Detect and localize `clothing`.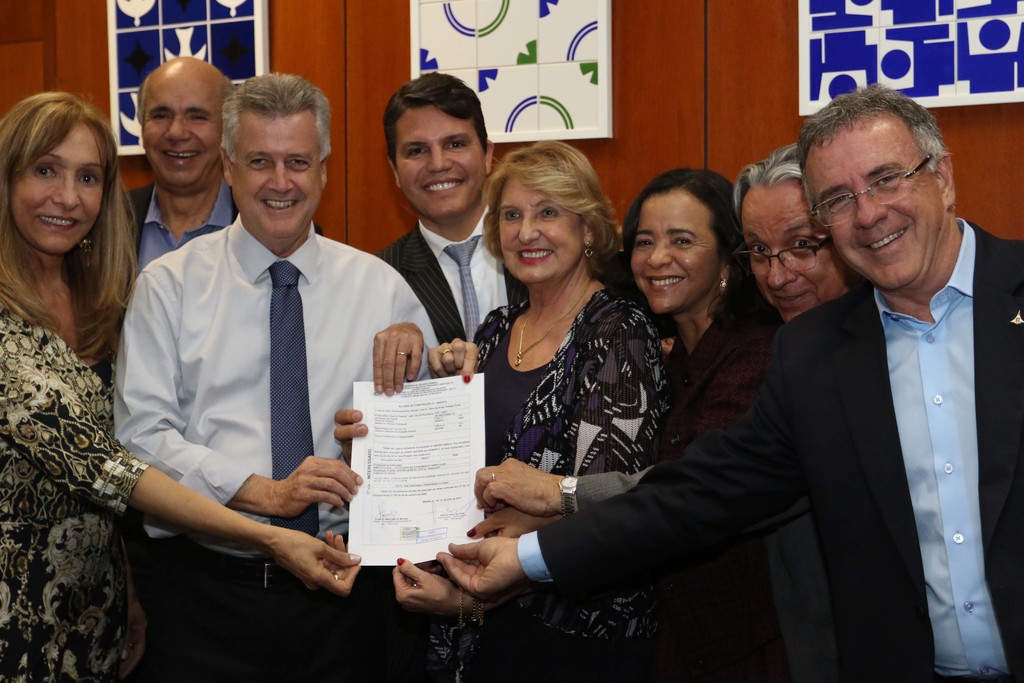
Localized at select_region(0, 293, 143, 682).
